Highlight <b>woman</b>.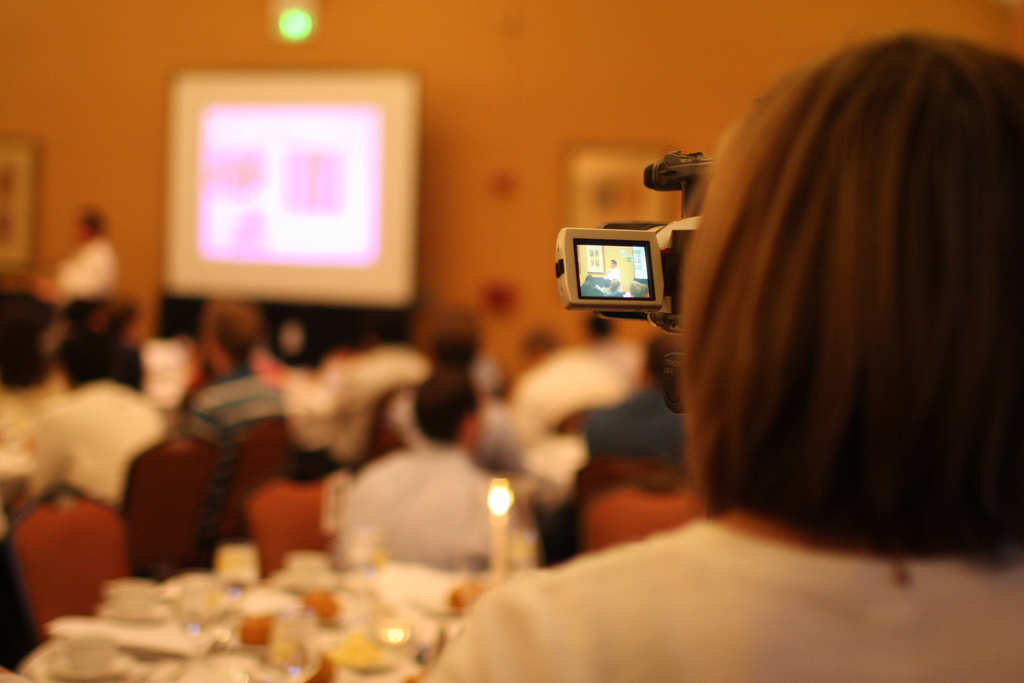
Highlighted region: [420,33,1023,682].
